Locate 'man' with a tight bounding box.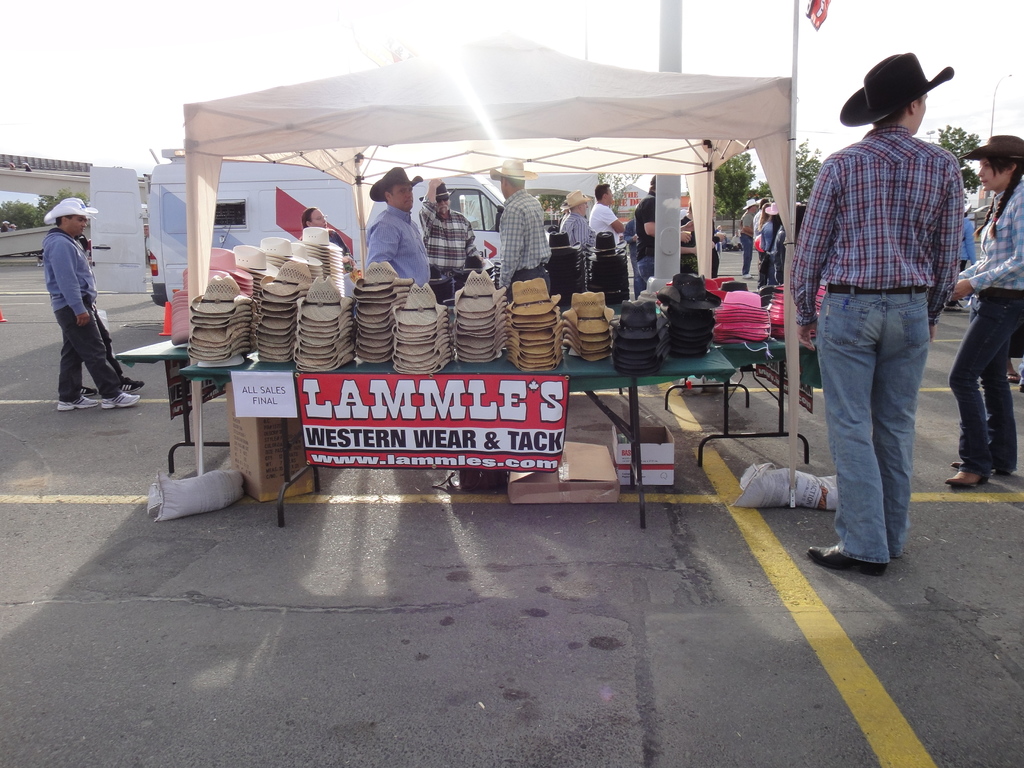
left=488, top=157, right=562, bottom=300.
